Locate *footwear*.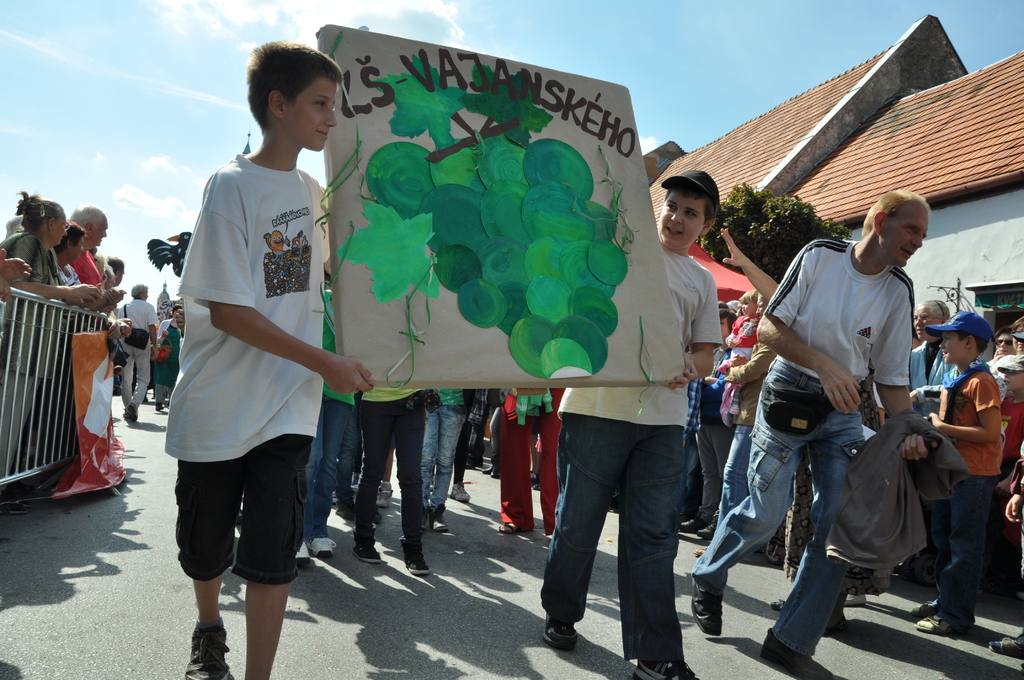
Bounding box: [left=186, top=618, right=235, bottom=679].
